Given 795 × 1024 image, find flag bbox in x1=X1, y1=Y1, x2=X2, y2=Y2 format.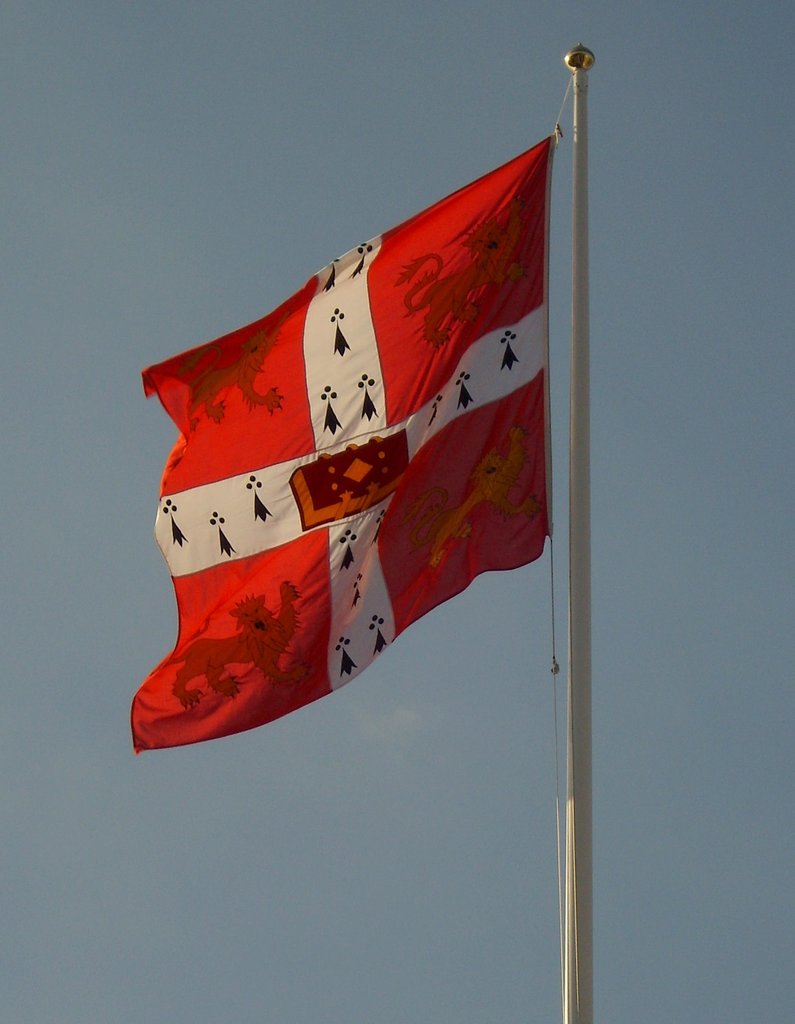
x1=141, y1=135, x2=555, y2=755.
